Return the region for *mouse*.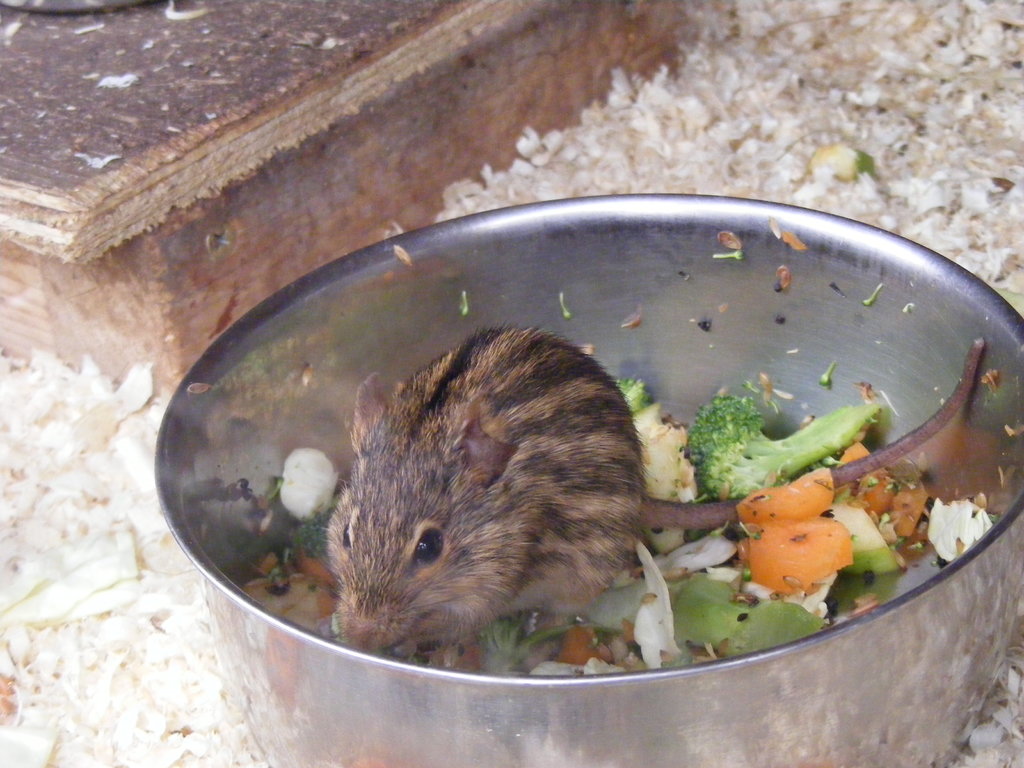
x1=316 y1=319 x2=987 y2=650.
